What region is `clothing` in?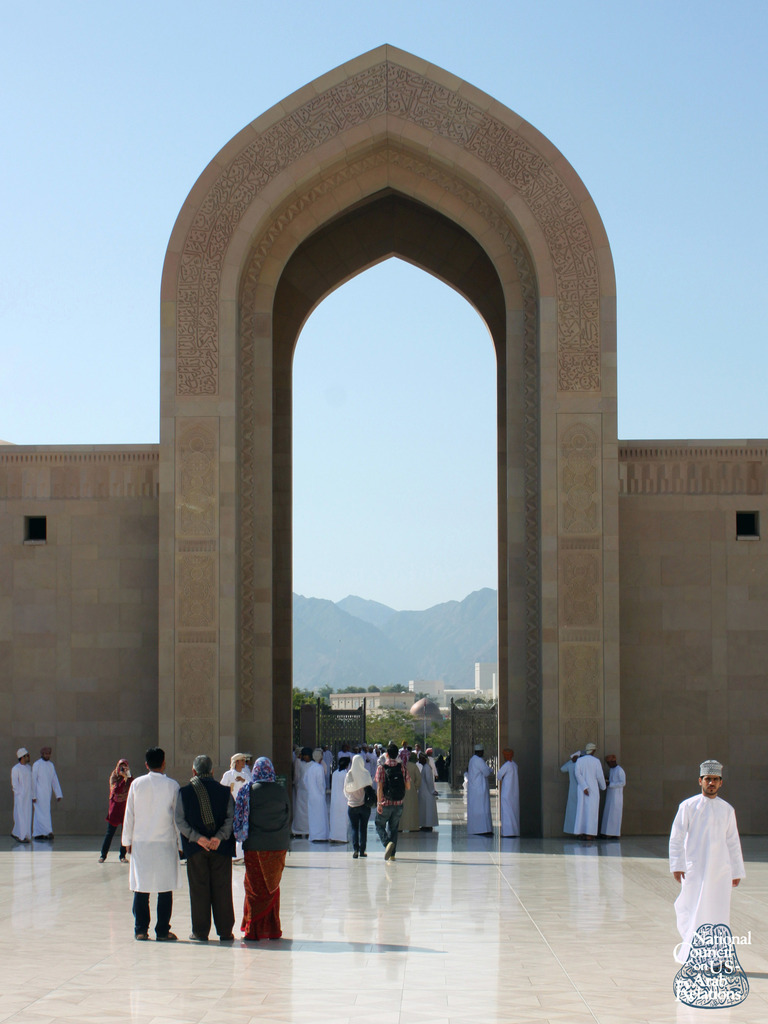
Rect(120, 773, 180, 934).
